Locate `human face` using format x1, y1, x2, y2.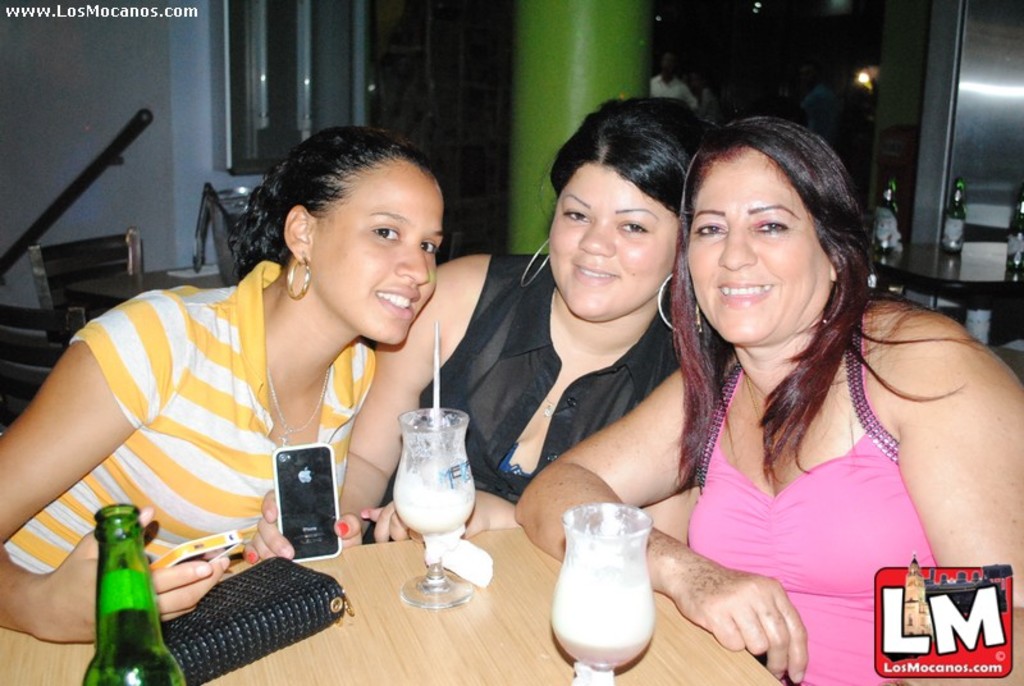
548, 166, 680, 323.
